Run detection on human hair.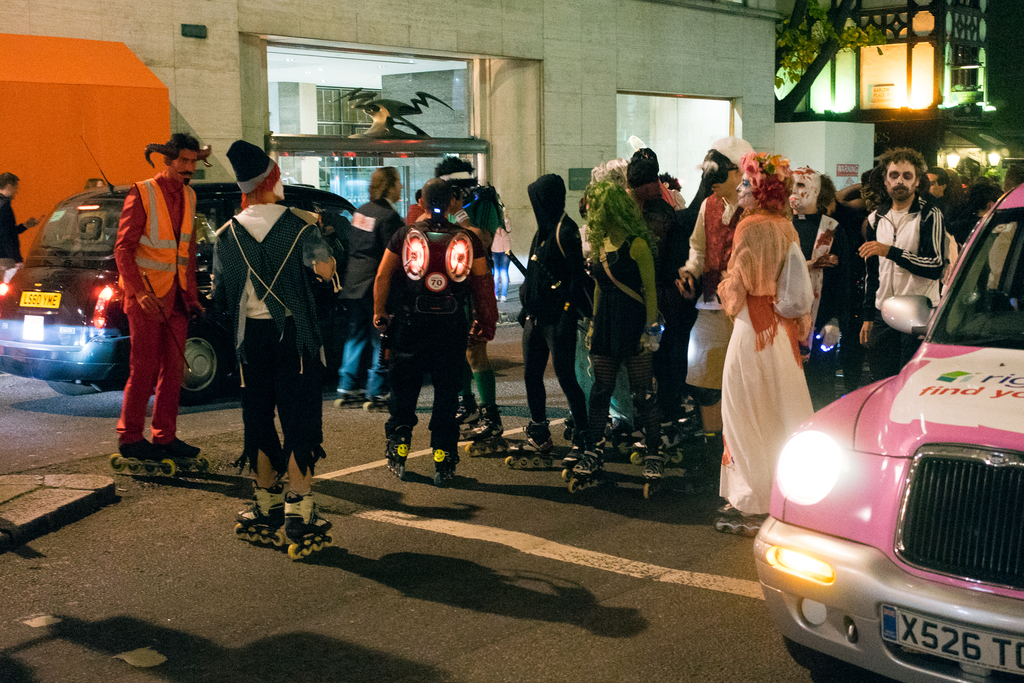
Result: select_region(817, 173, 836, 215).
